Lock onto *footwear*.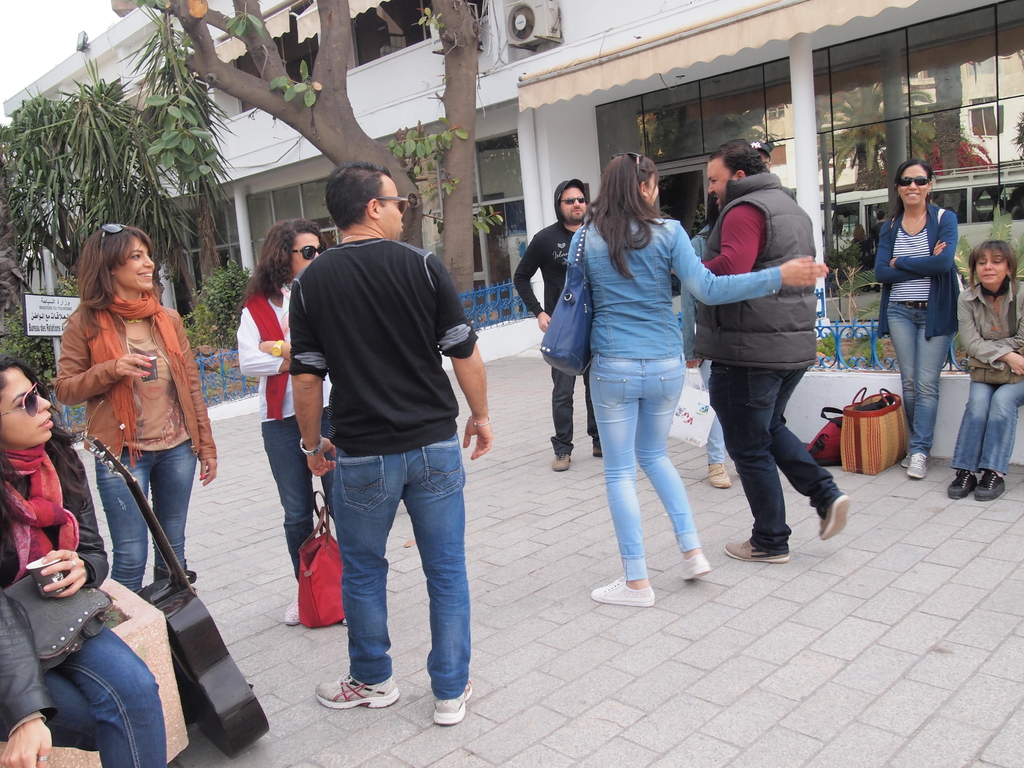
Locked: bbox=(307, 667, 401, 707).
